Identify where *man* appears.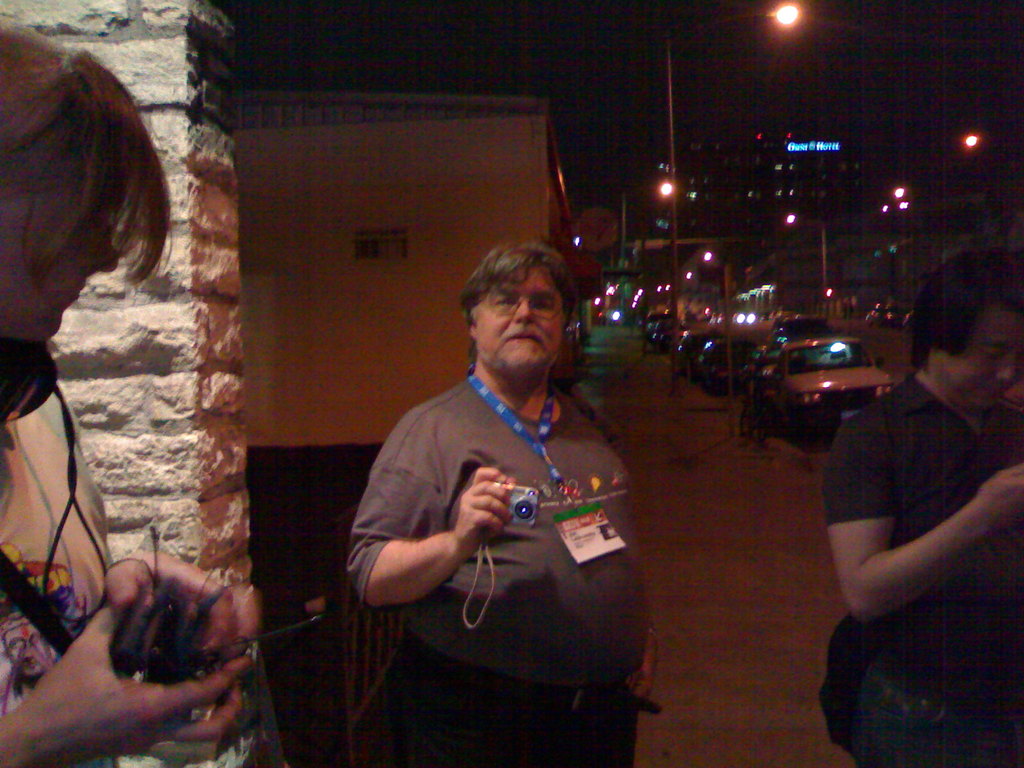
Appears at region(0, 15, 257, 767).
